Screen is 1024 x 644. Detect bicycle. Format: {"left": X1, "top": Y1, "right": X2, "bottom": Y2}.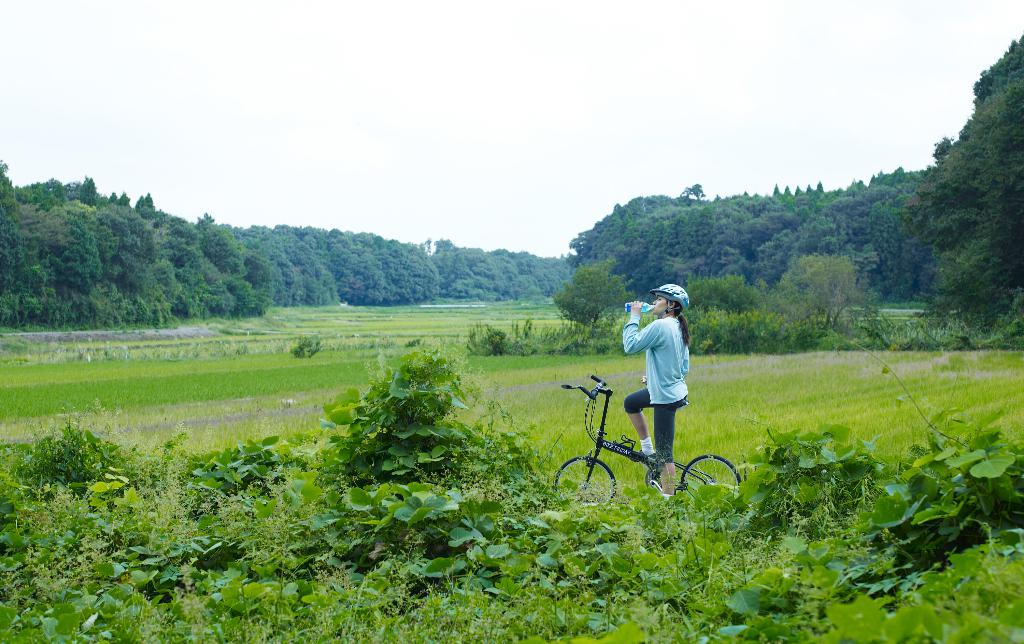
{"left": 563, "top": 376, "right": 723, "bottom": 509}.
